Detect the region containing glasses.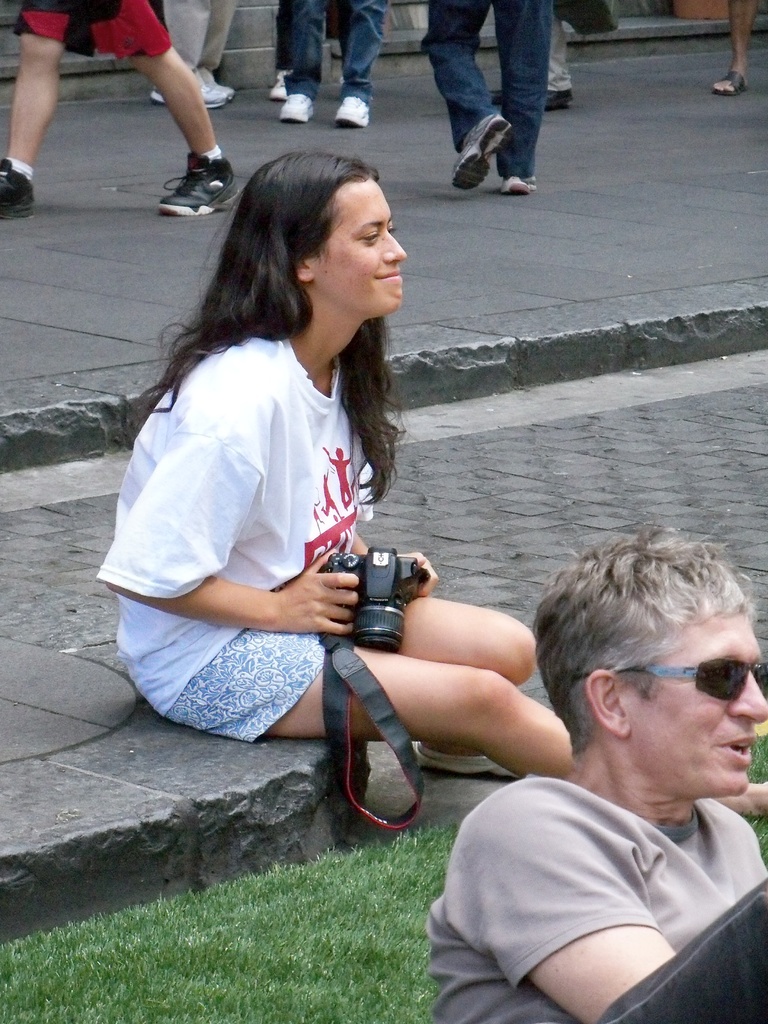
bbox=[586, 654, 767, 706].
